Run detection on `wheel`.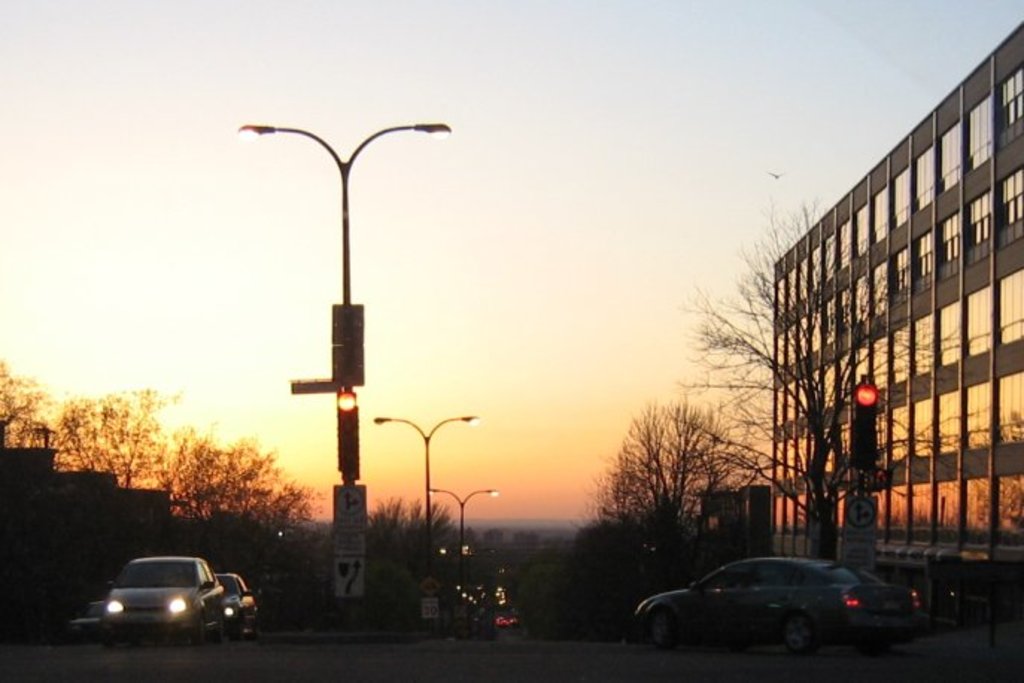
Result: rect(651, 613, 675, 647).
